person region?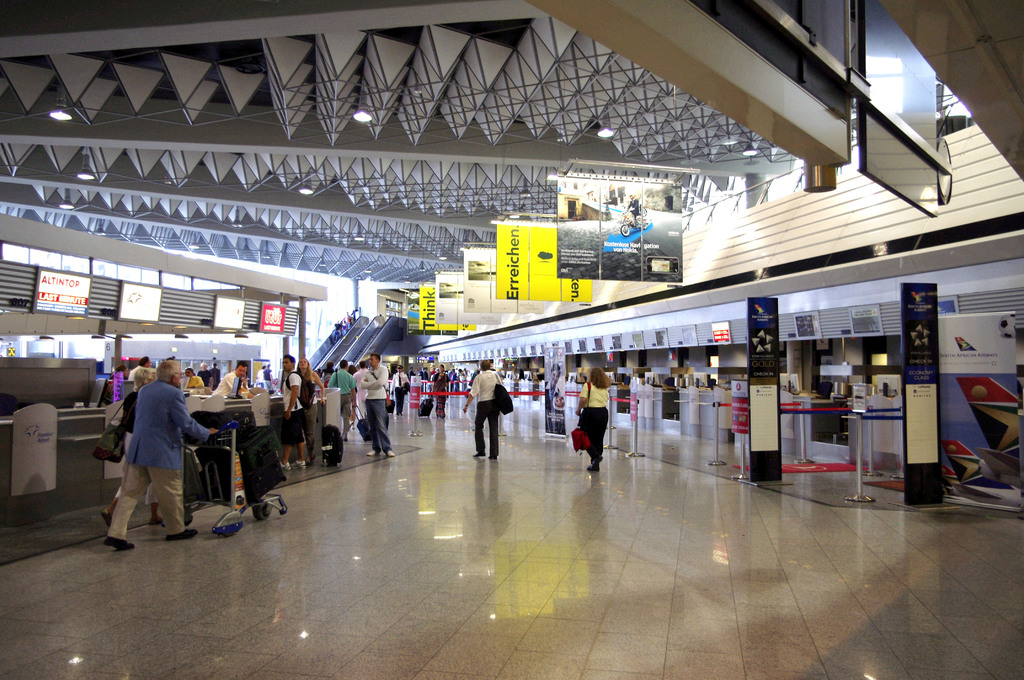
left=349, top=306, right=362, bottom=322
